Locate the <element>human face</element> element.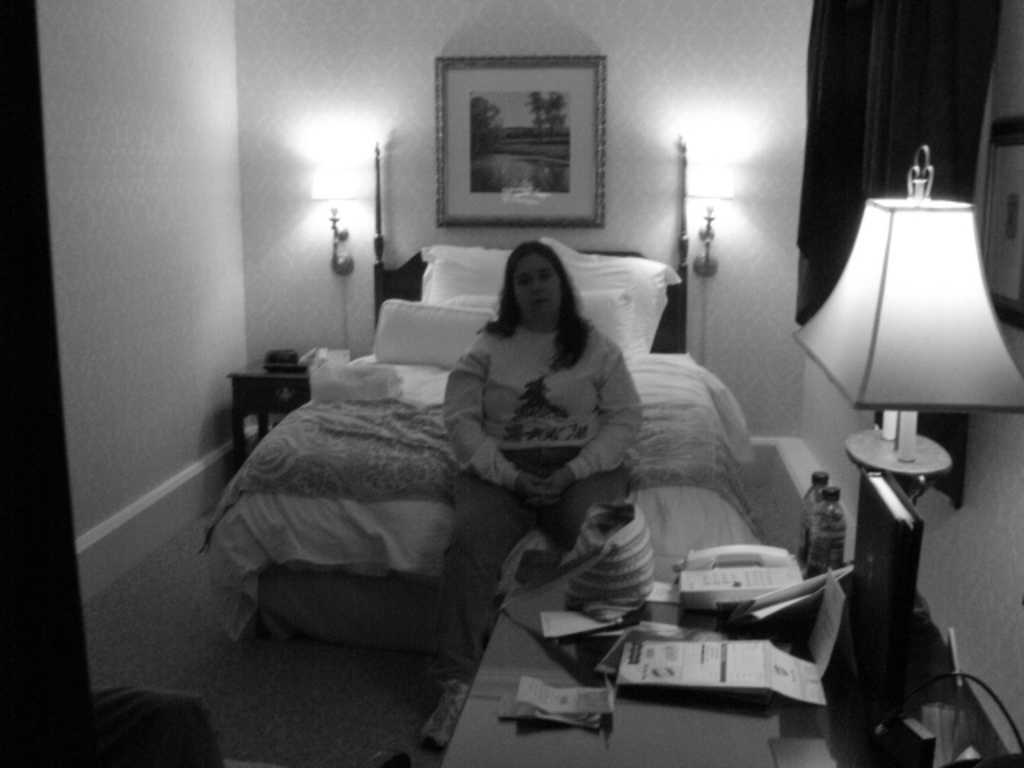
Element bbox: <bbox>518, 254, 558, 317</bbox>.
